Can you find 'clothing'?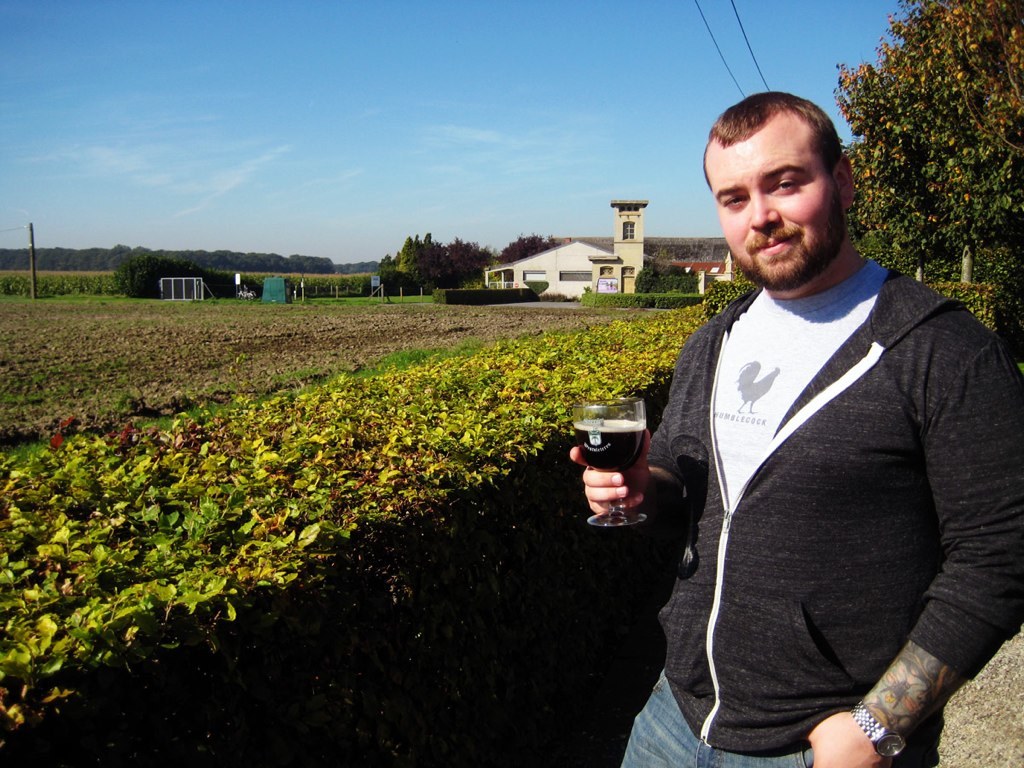
Yes, bounding box: (left=640, top=254, right=1023, bottom=763).
